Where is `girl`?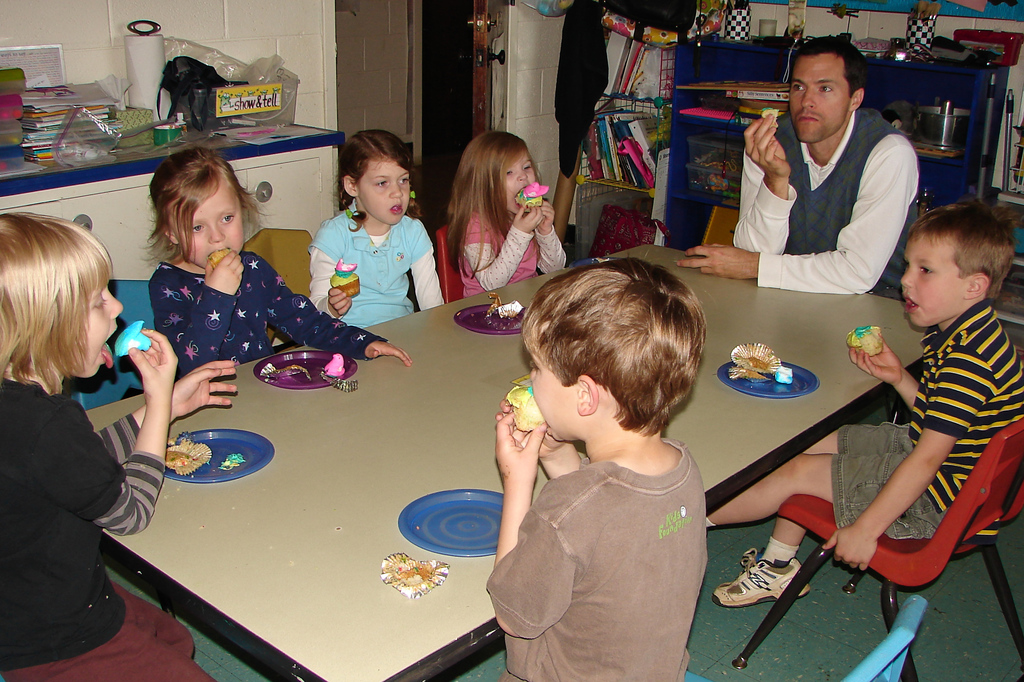
[x1=305, y1=127, x2=444, y2=327].
